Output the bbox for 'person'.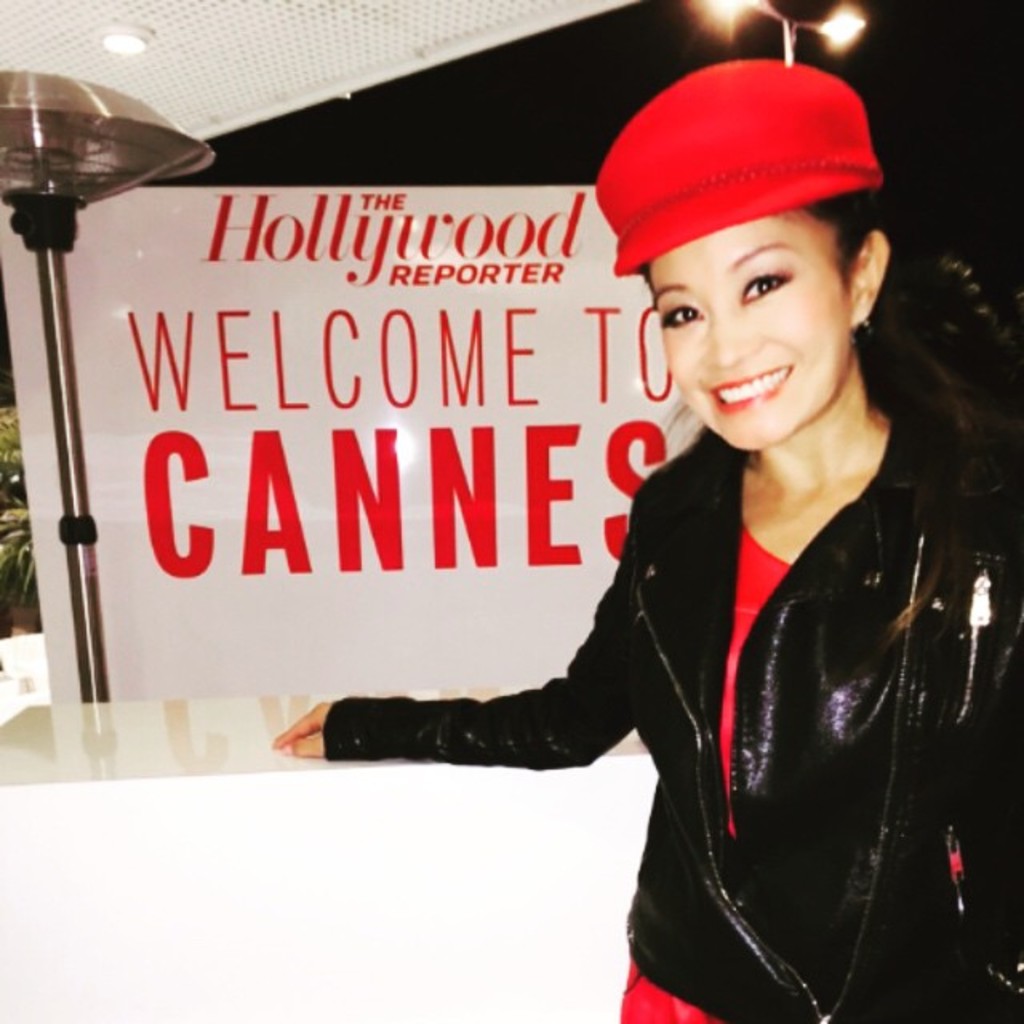
272:61:1022:1022.
